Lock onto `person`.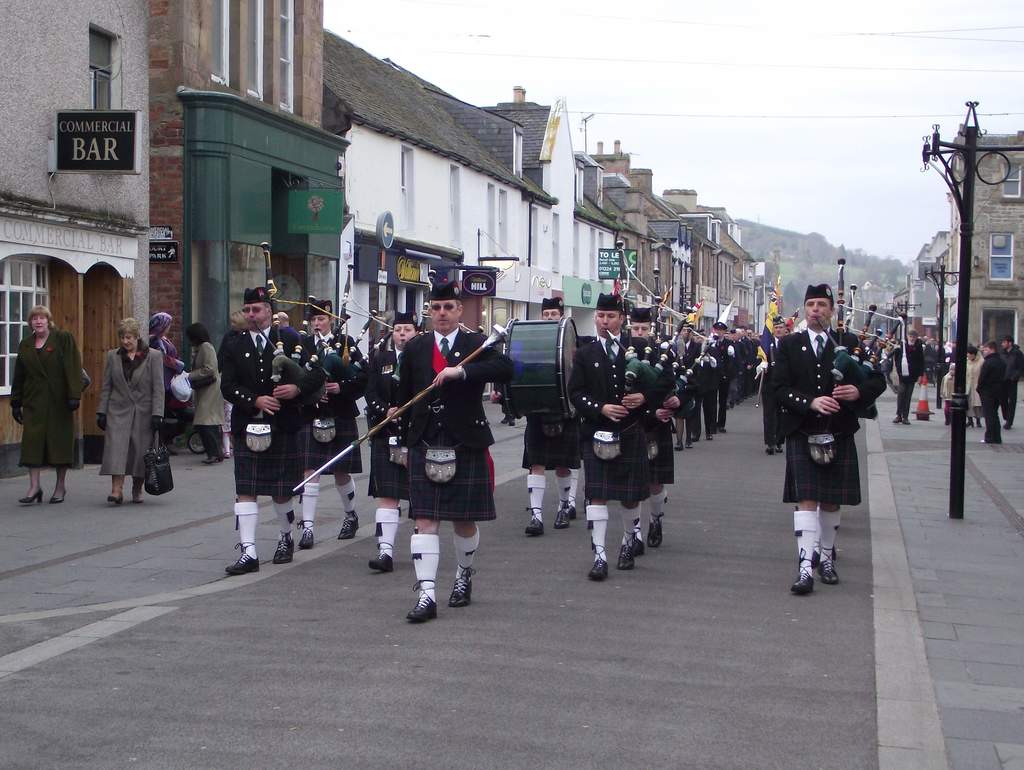
Locked: detection(758, 314, 786, 455).
